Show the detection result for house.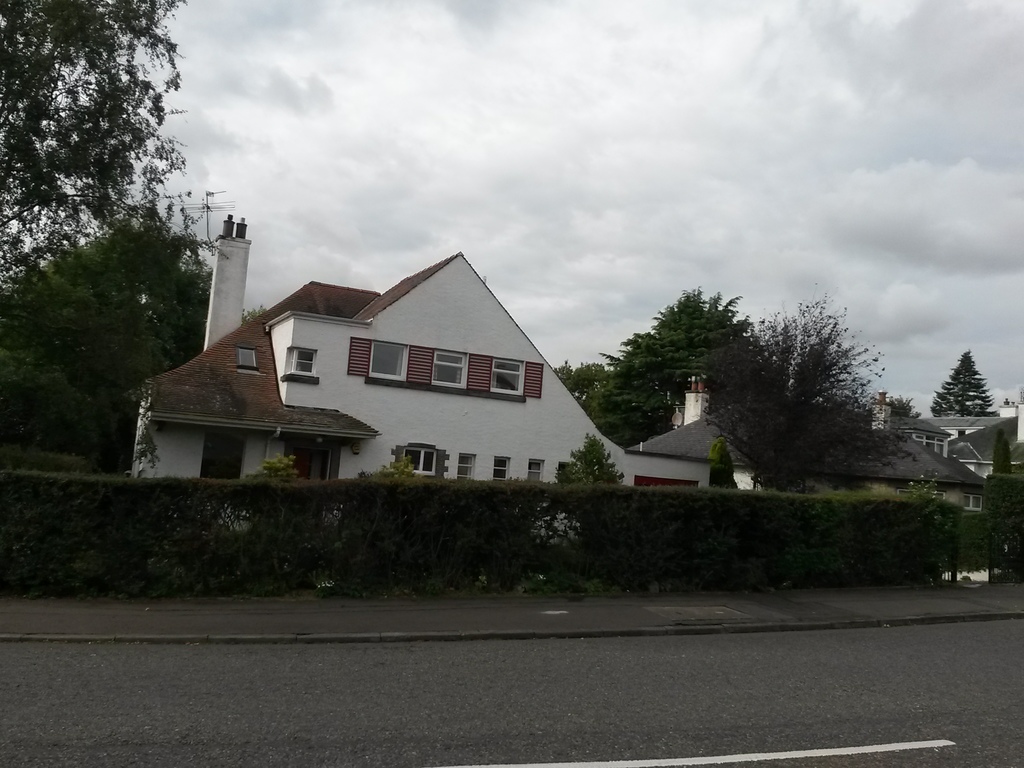
pyautogui.locateOnScreen(627, 396, 794, 495).
